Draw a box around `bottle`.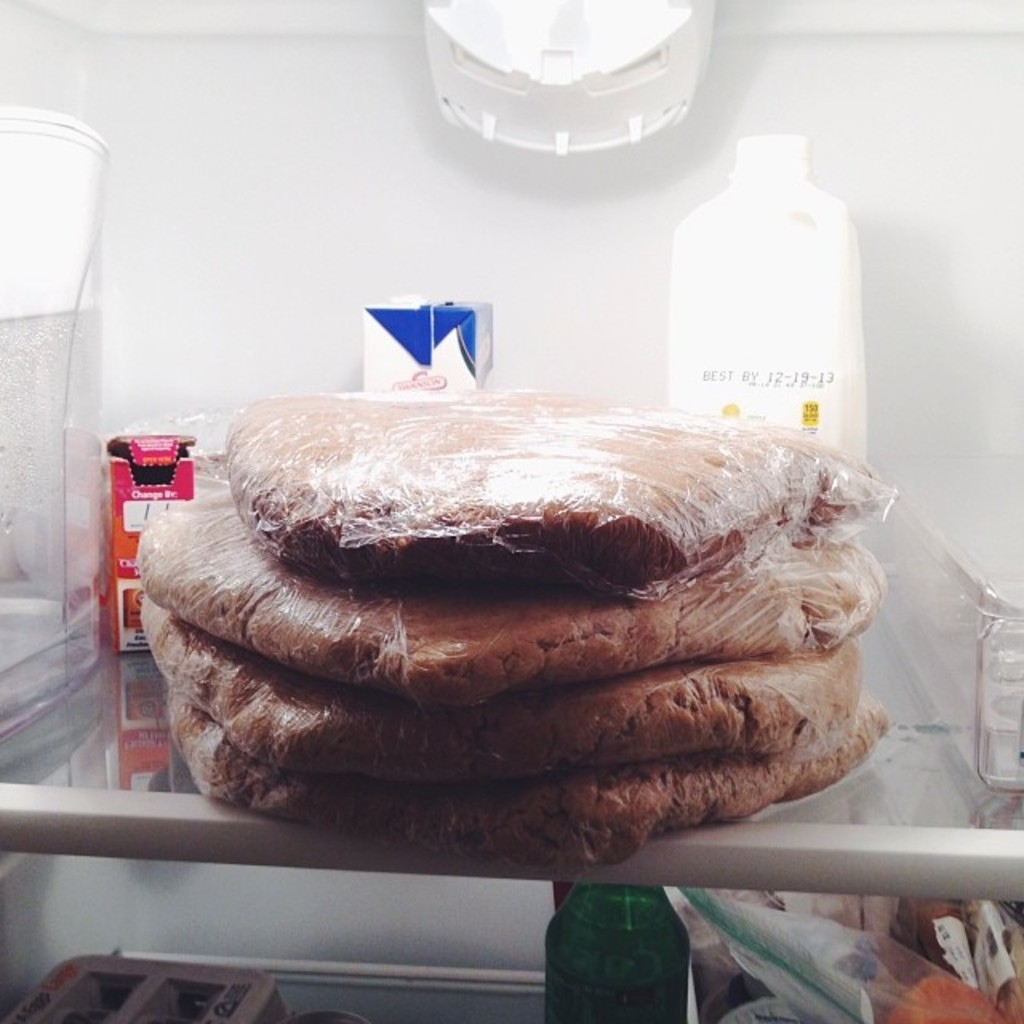
(541,885,702,1022).
